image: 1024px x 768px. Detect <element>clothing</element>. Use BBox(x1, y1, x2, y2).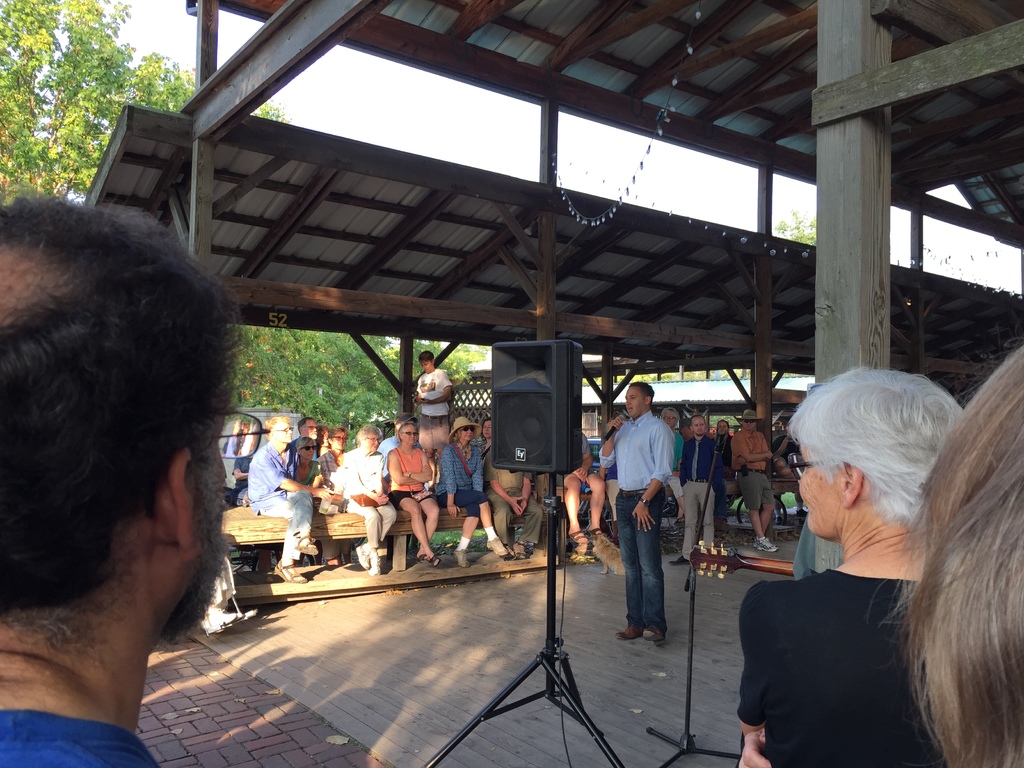
BBox(483, 451, 546, 549).
